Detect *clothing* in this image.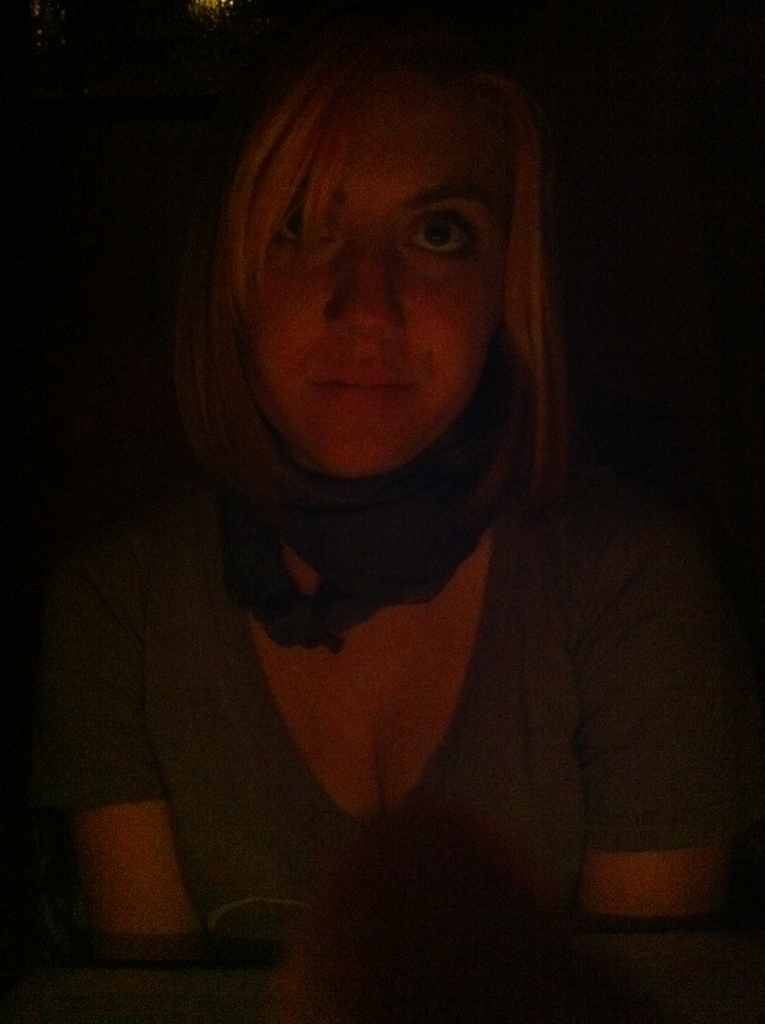
Detection: region(67, 534, 718, 1012).
